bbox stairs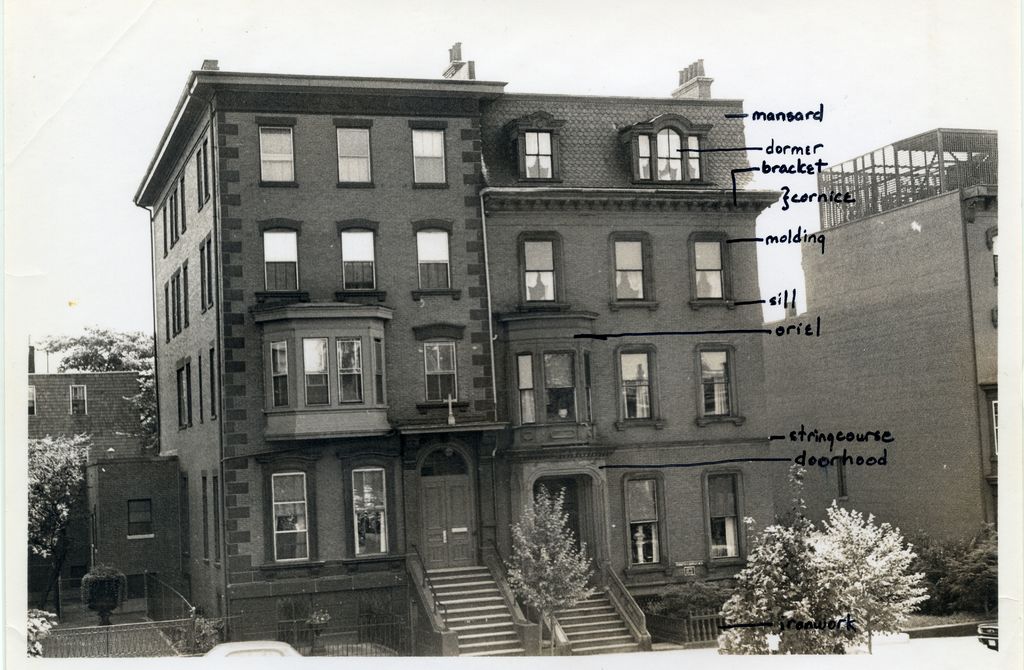
detection(555, 564, 640, 658)
